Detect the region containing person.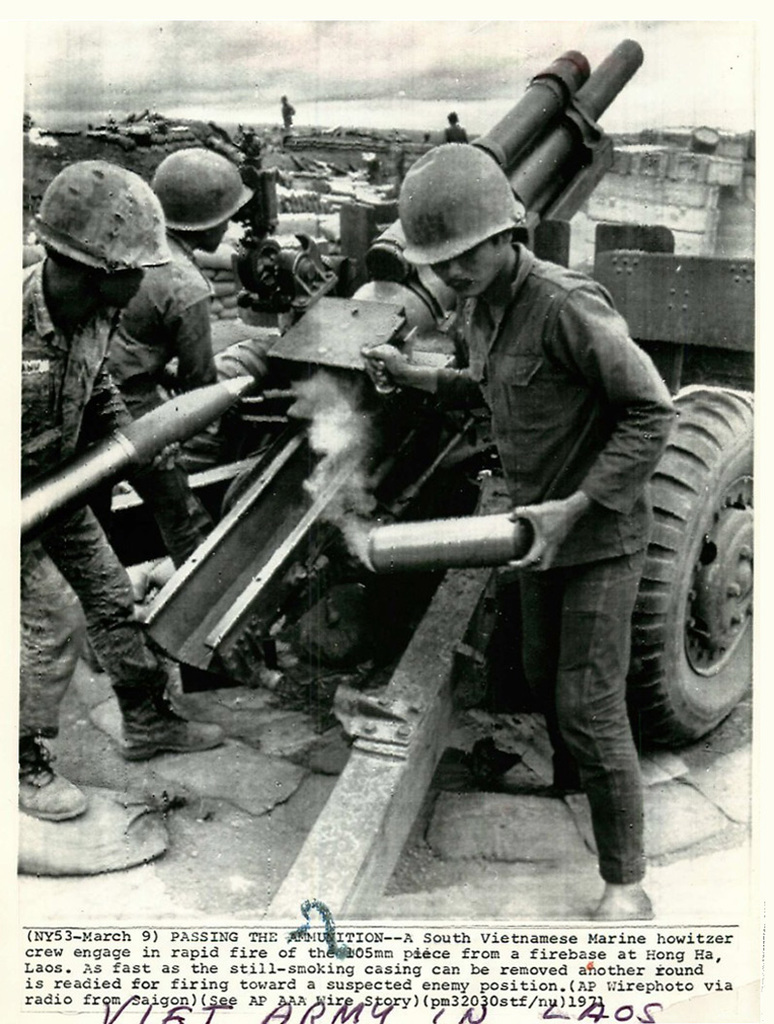
pyautogui.locateOnScreen(133, 147, 260, 700).
